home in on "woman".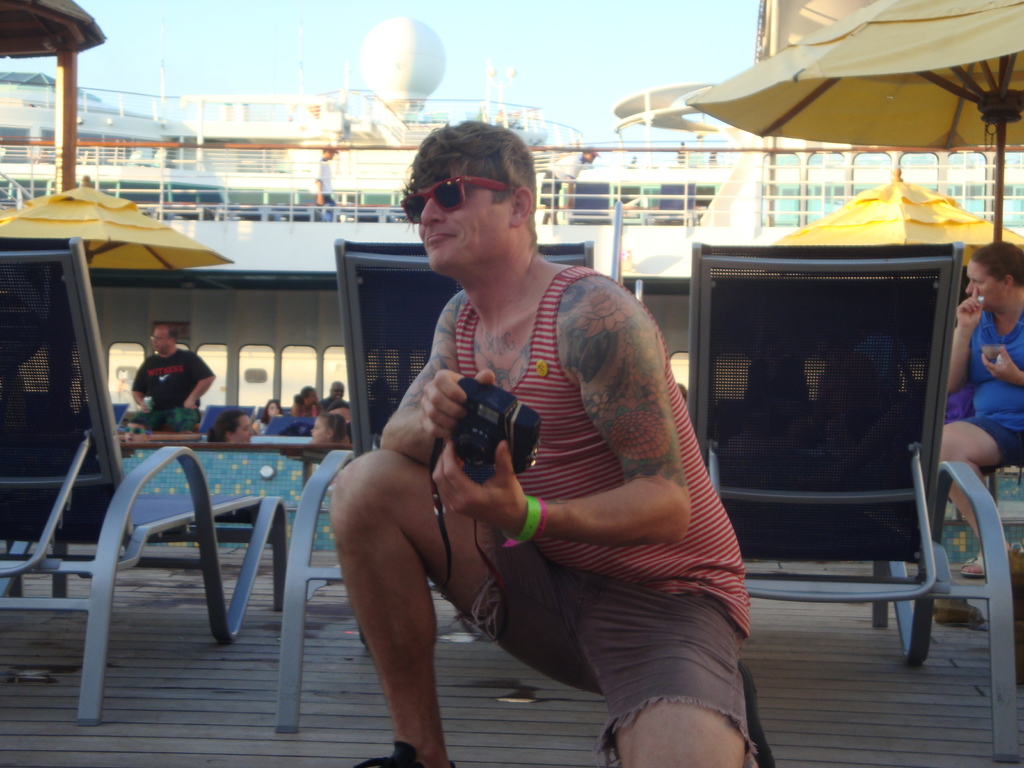
Homed in at [253, 399, 281, 438].
